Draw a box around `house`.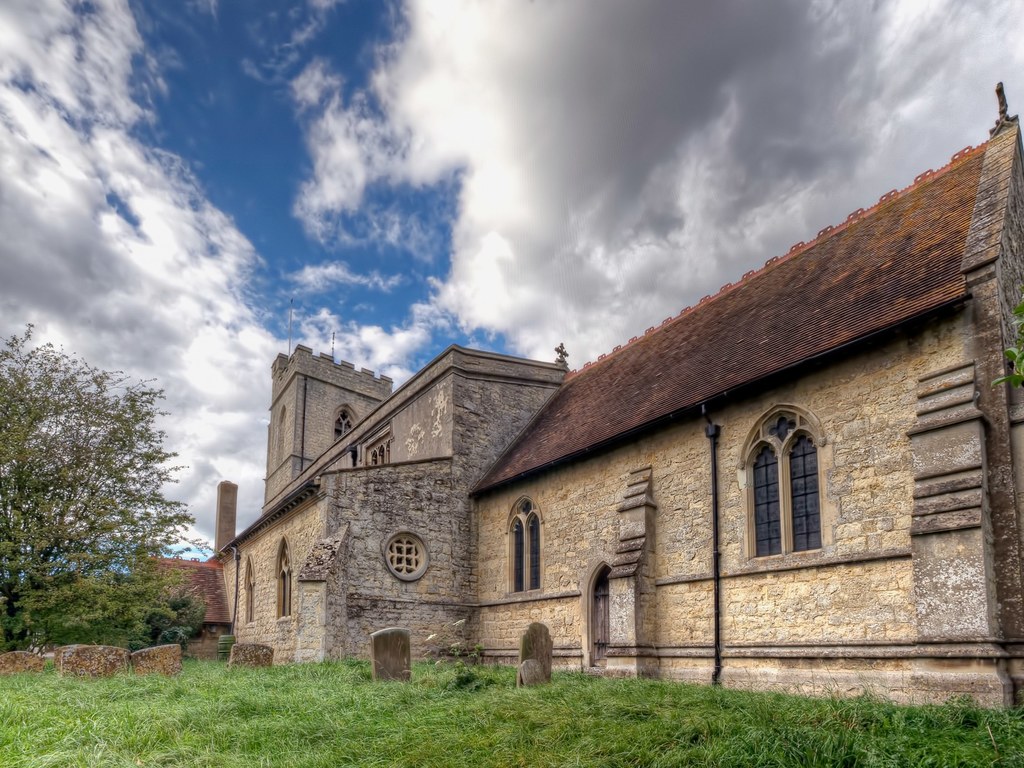
467:84:1023:716.
